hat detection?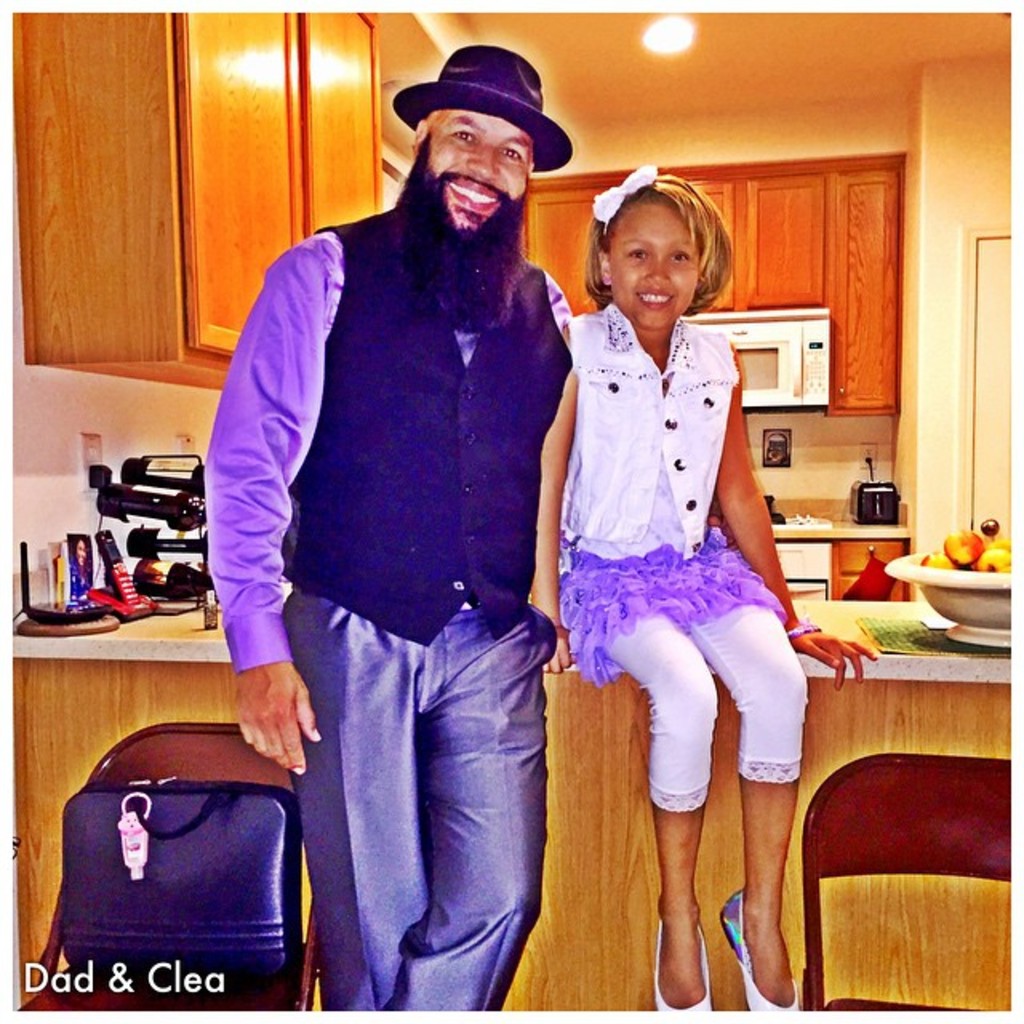
bbox=(398, 37, 573, 160)
